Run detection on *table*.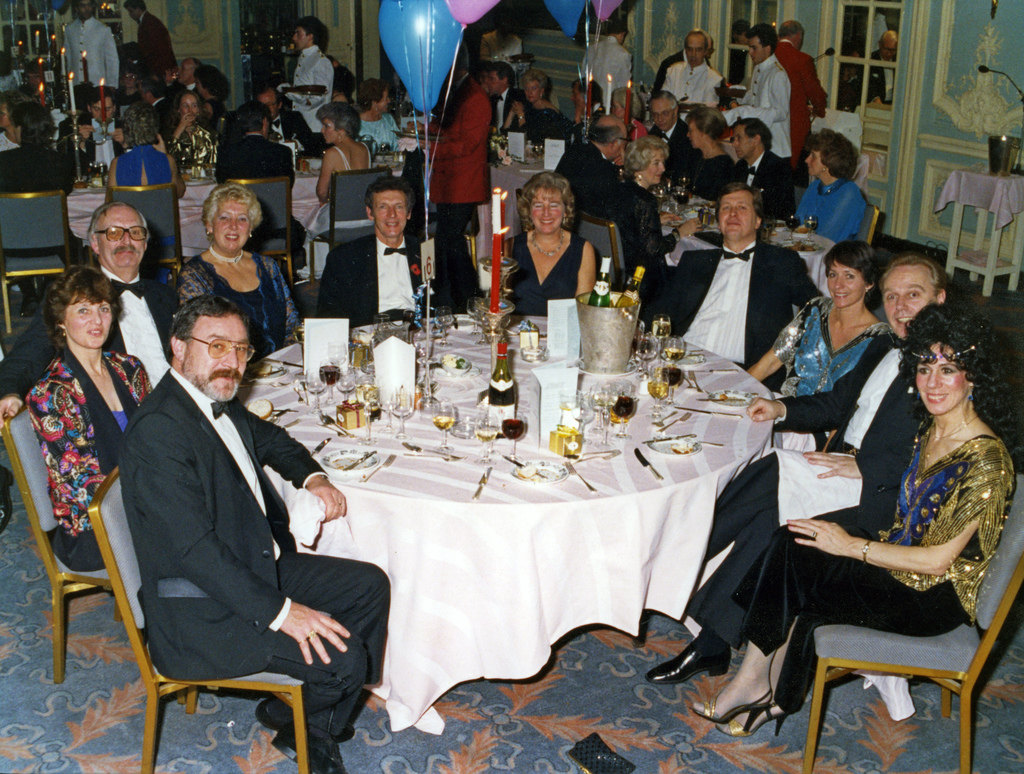
Result: <region>250, 315, 801, 752</region>.
